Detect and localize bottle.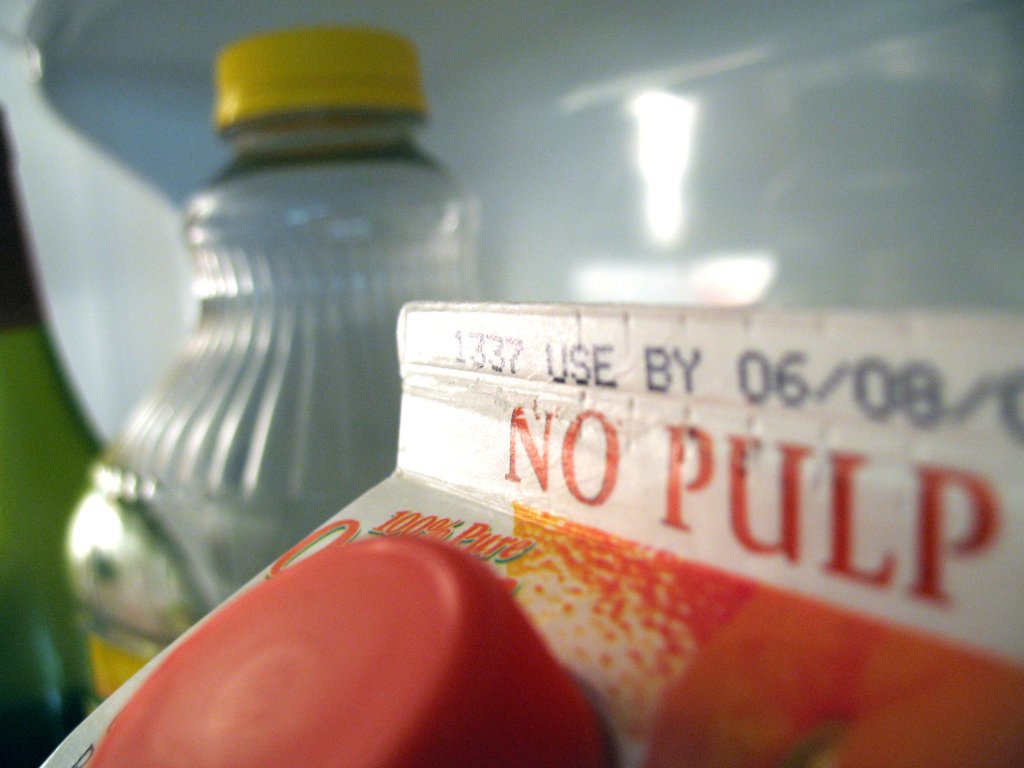
Localized at (0,102,110,767).
